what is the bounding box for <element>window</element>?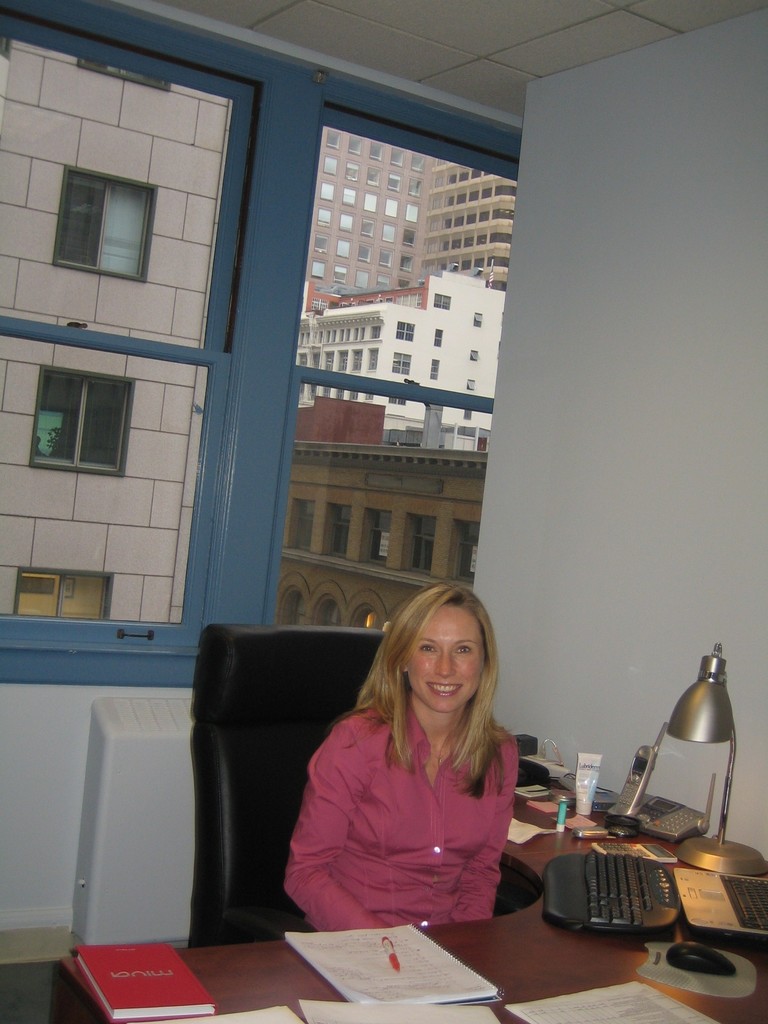
[390, 351, 410, 372].
